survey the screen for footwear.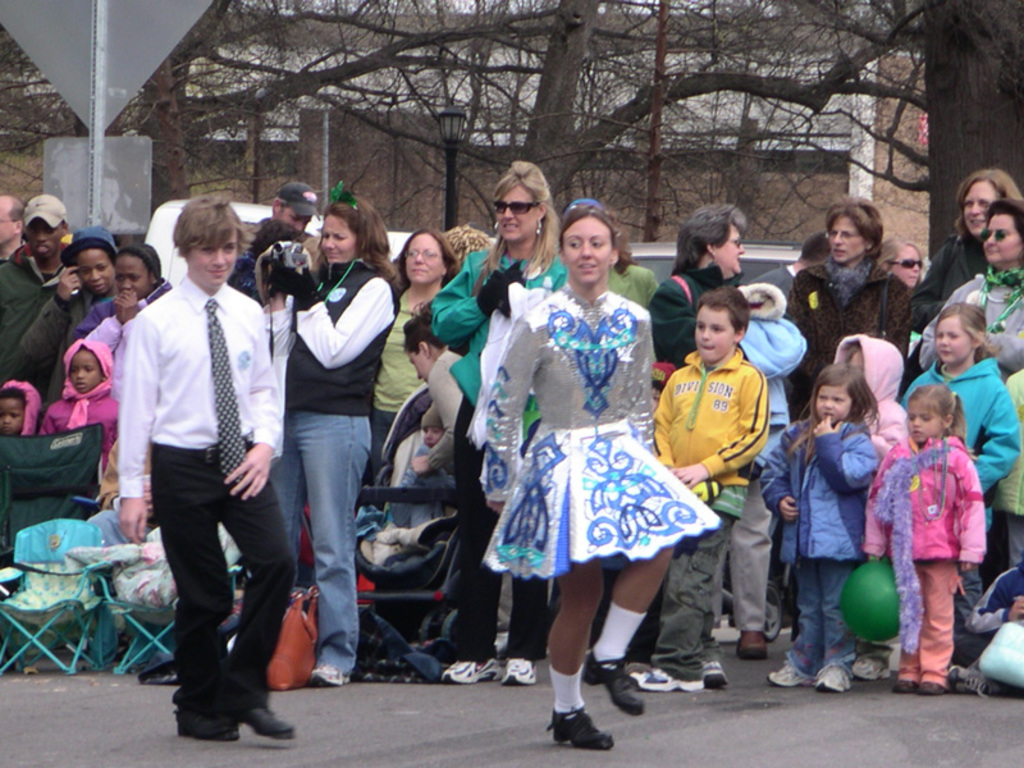
Survey found: select_region(859, 652, 891, 678).
